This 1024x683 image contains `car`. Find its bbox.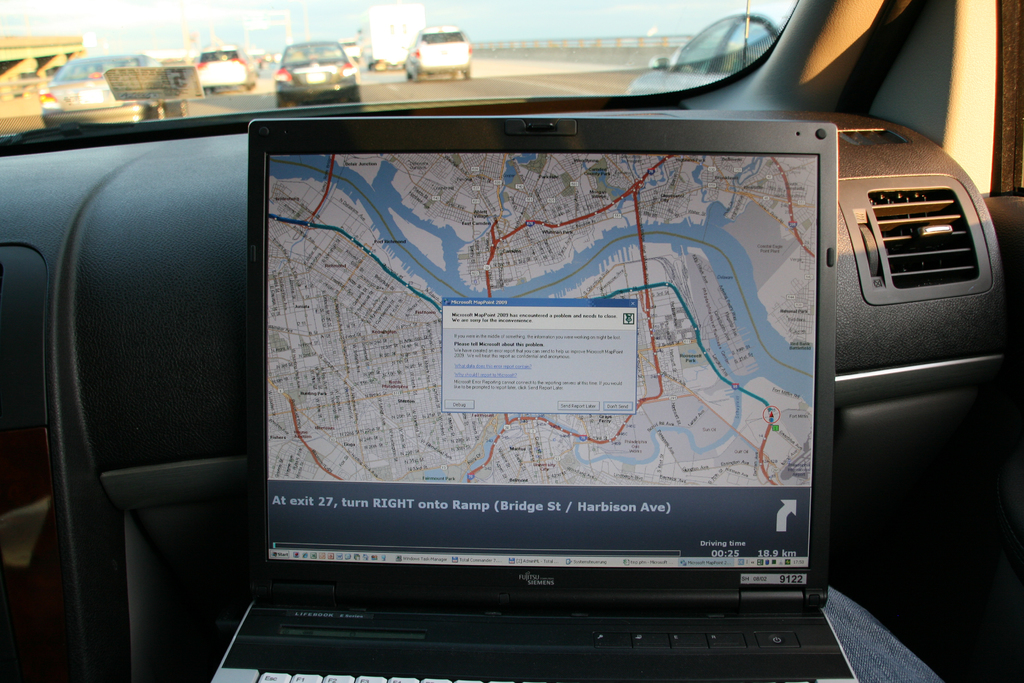
pyautogui.locateOnScreen(252, 54, 261, 71).
